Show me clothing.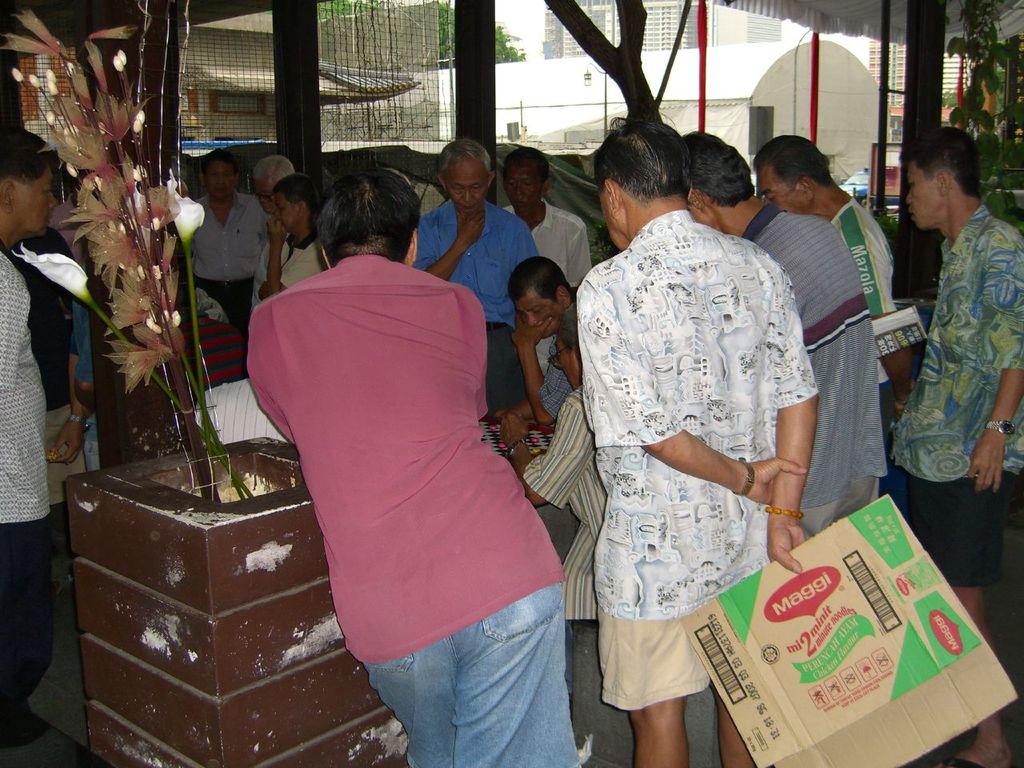
clothing is here: [0, 236, 51, 766].
